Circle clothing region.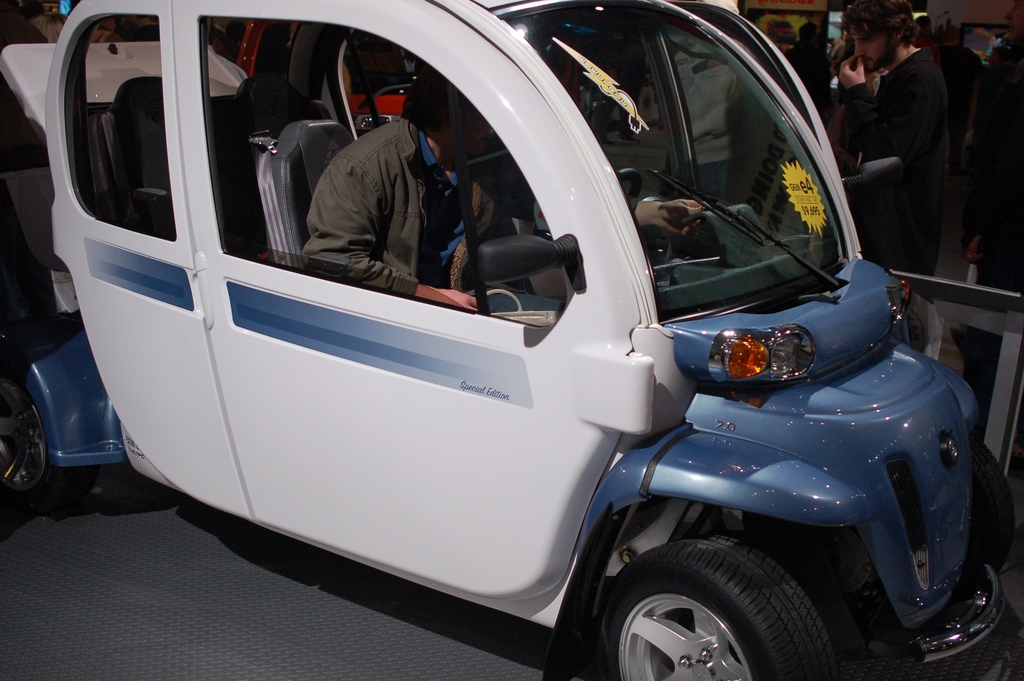
Region: <box>837,49,945,350</box>.
